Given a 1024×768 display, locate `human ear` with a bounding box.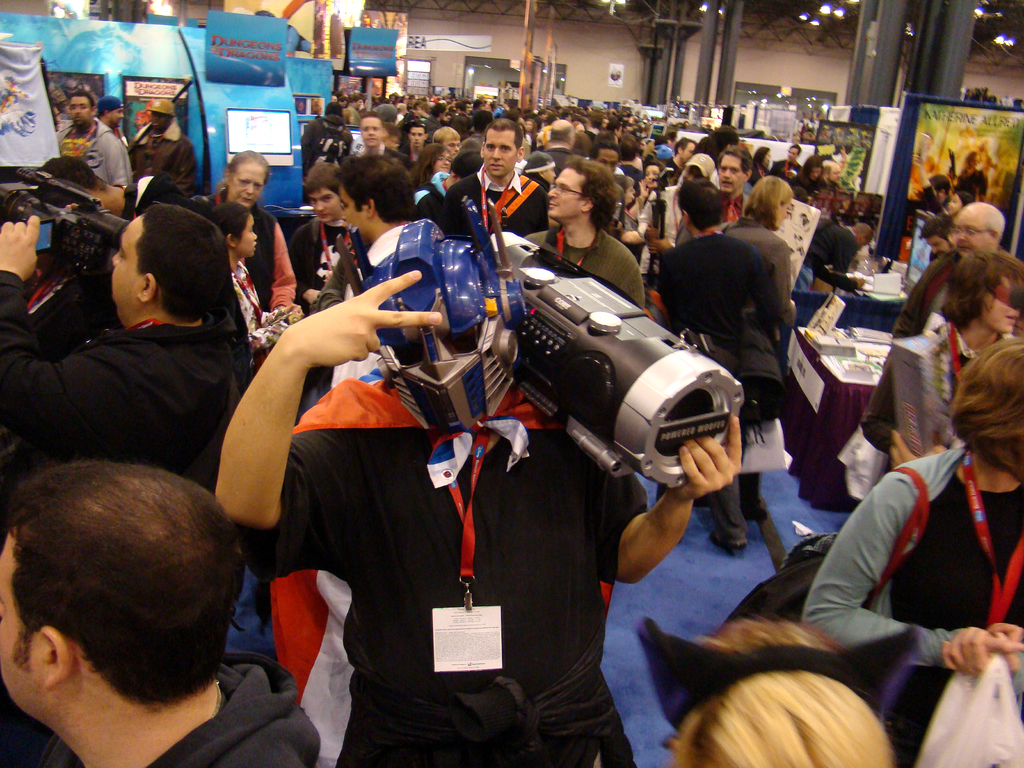
Located: [134,271,158,305].
